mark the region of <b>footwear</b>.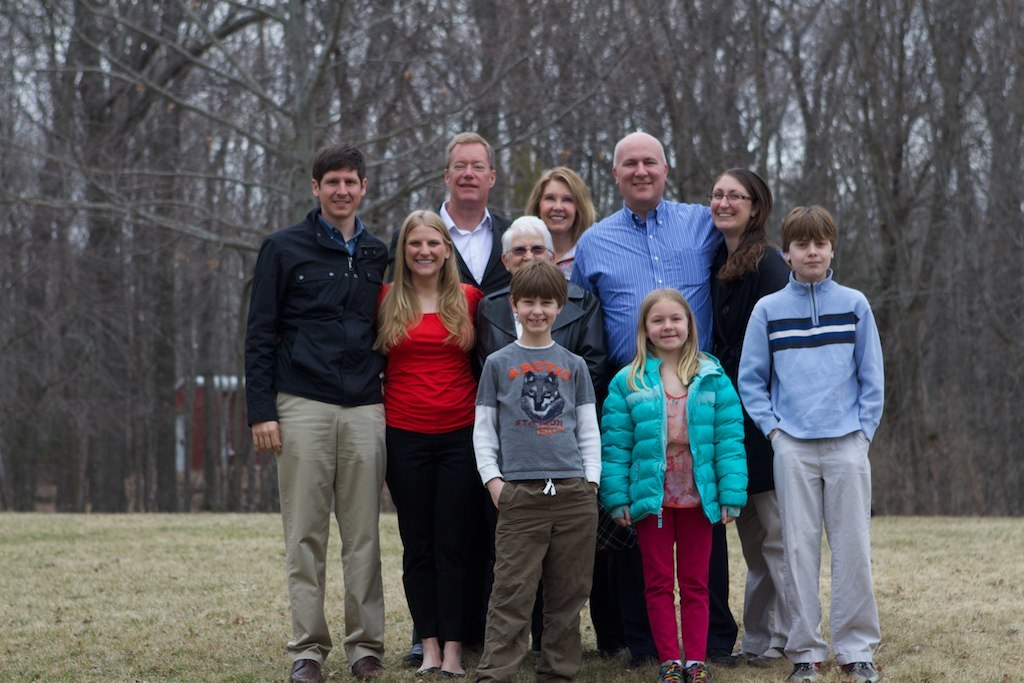
Region: x1=473 y1=675 x2=491 y2=682.
